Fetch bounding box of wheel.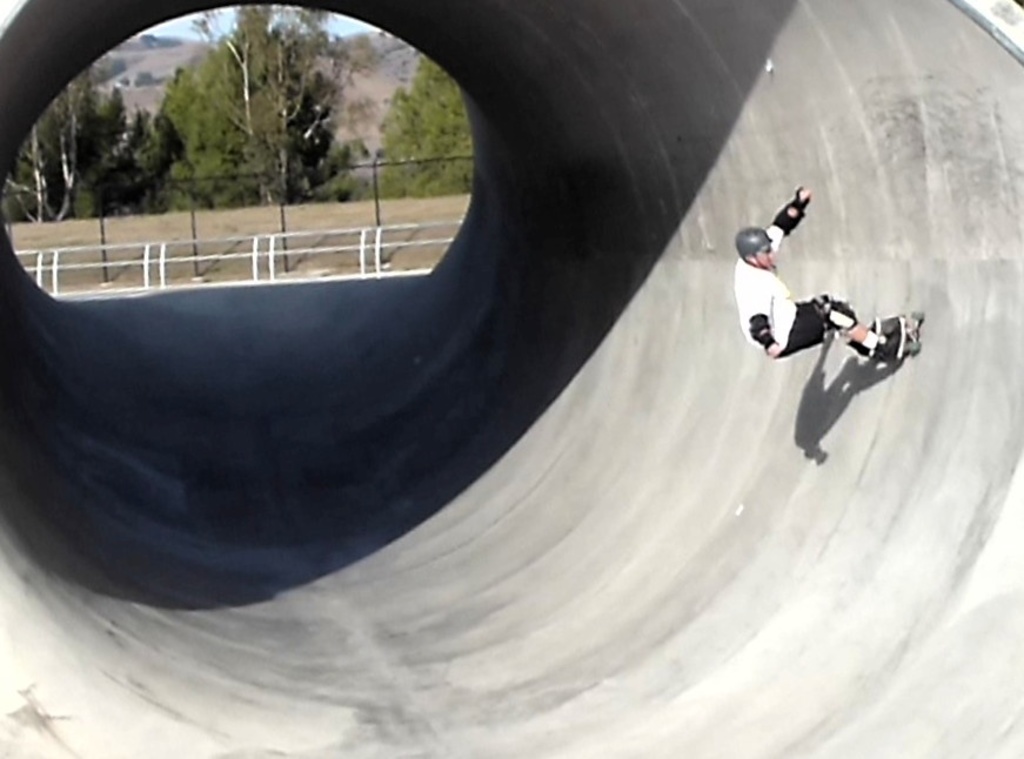
Bbox: crop(908, 305, 924, 324).
